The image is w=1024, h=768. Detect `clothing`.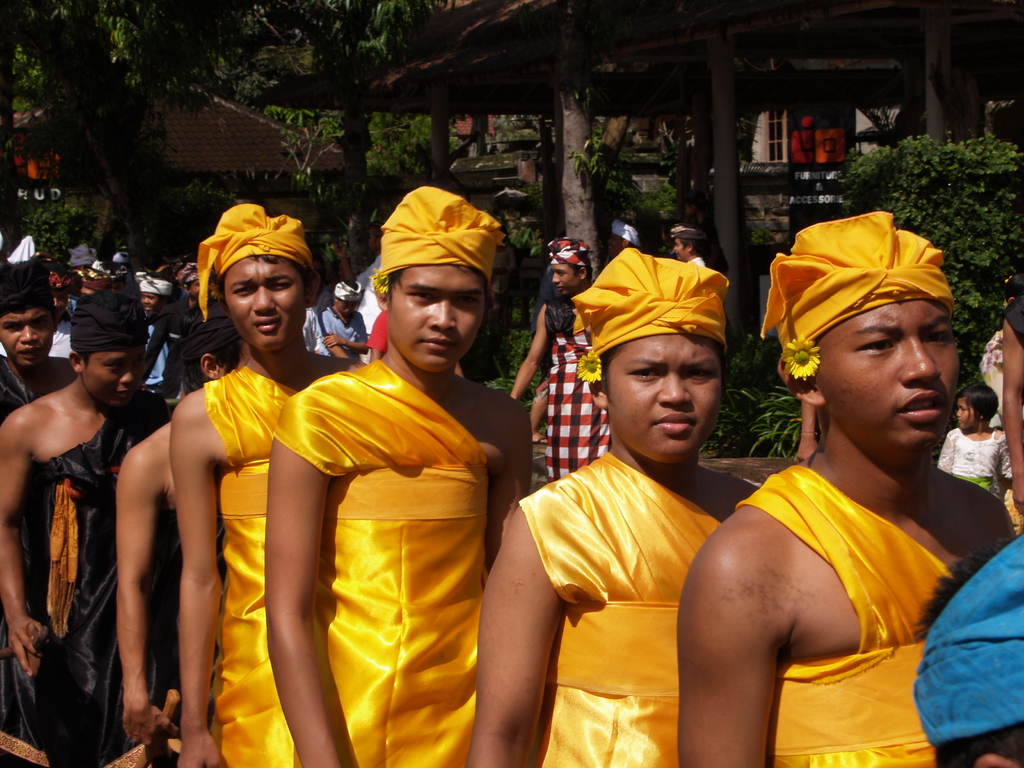
Detection: 141:321:169:385.
